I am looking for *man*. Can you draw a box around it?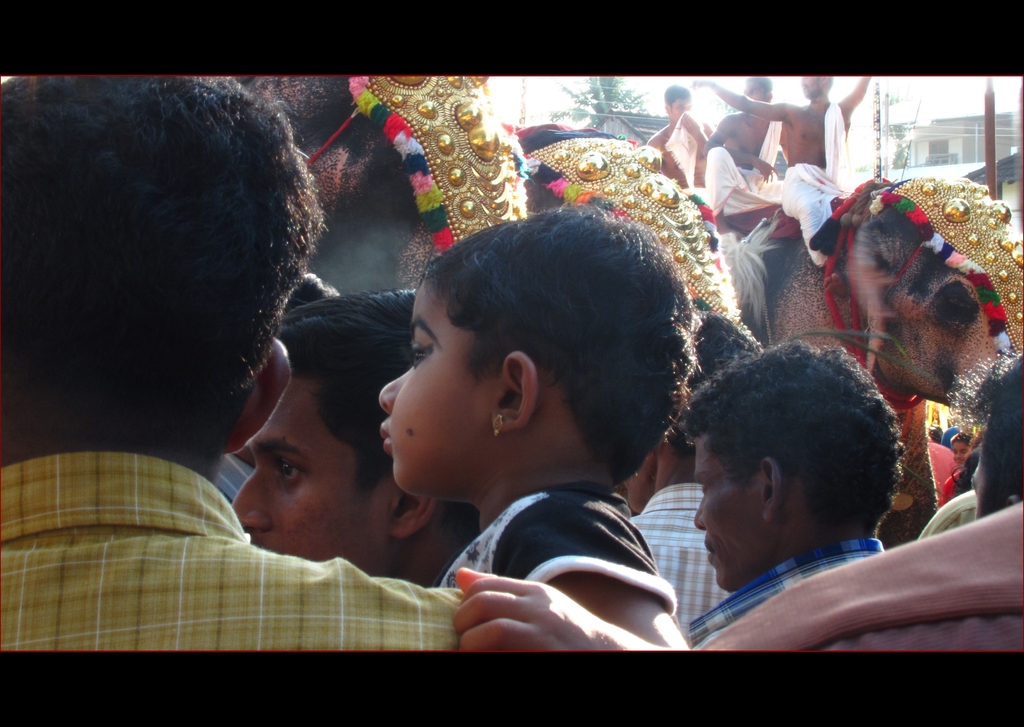
Sure, the bounding box is <bbox>690, 344, 890, 653</bbox>.
